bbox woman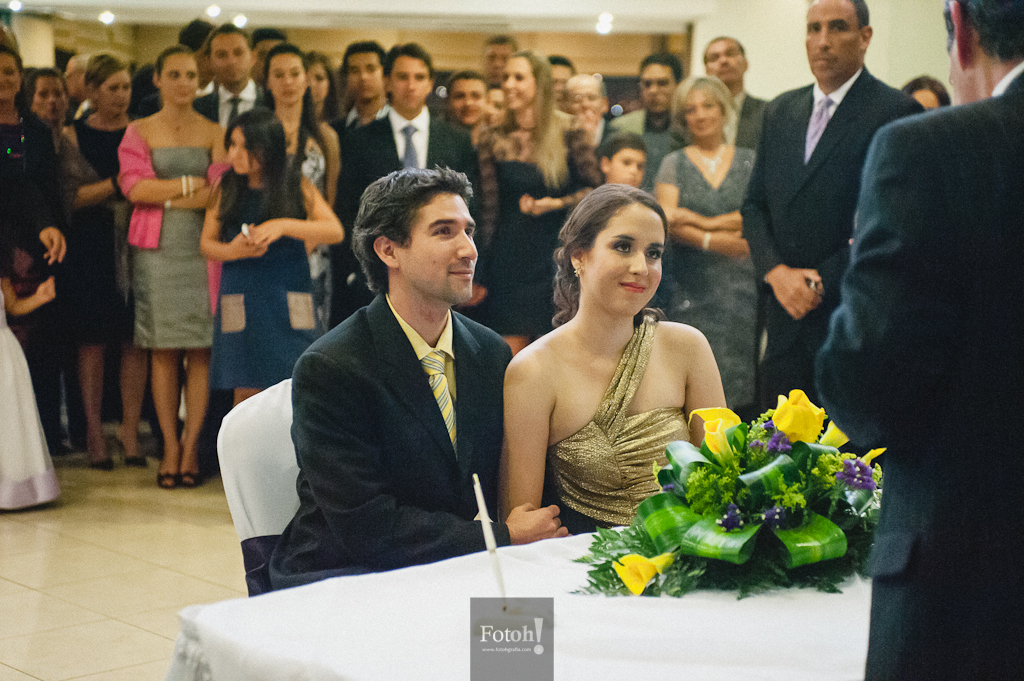
114:47:230:490
